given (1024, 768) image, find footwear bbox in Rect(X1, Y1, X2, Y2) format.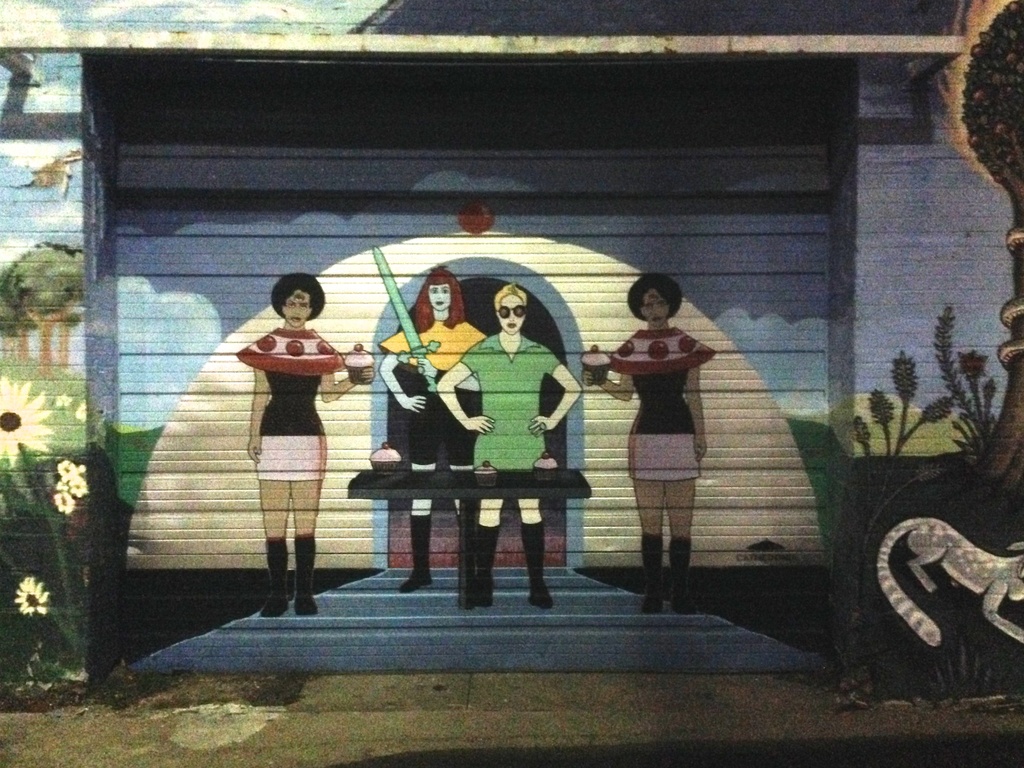
Rect(666, 535, 687, 612).
